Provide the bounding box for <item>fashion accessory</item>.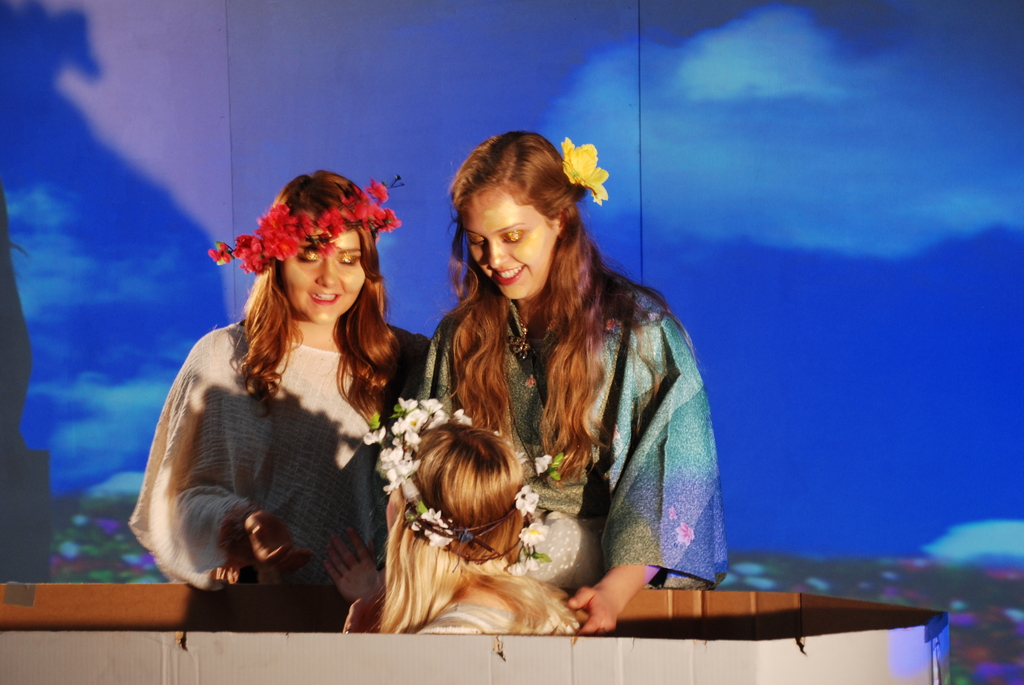
<box>362,398,570,578</box>.
